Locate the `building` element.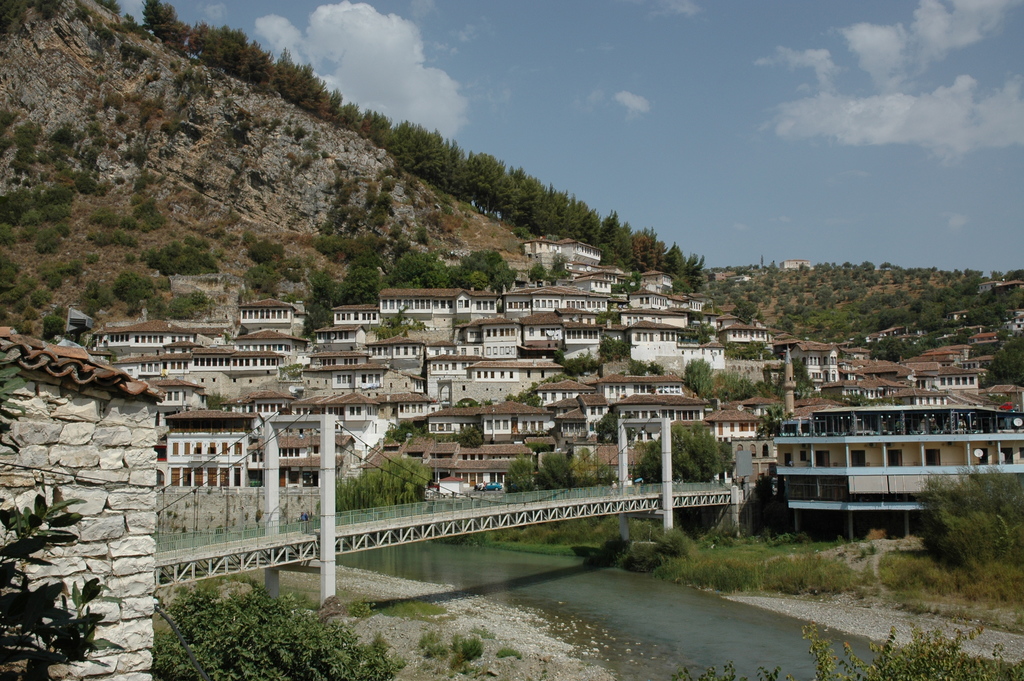
Element bbox: 780, 258, 810, 269.
